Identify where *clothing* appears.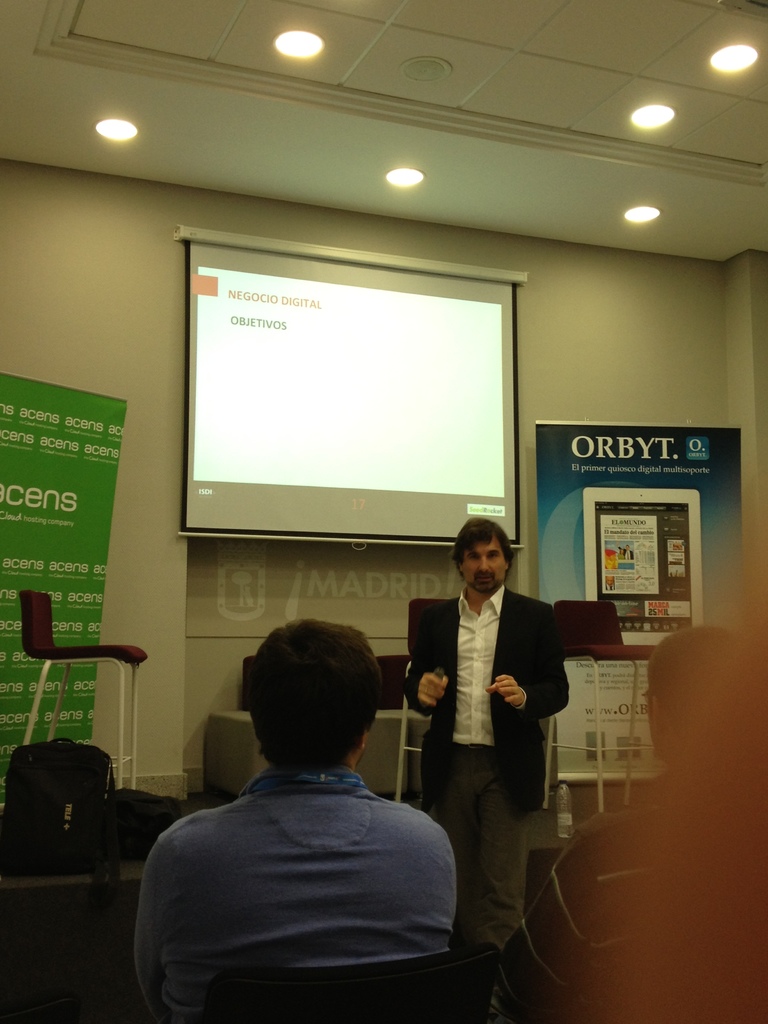
Appears at 412 591 570 813.
